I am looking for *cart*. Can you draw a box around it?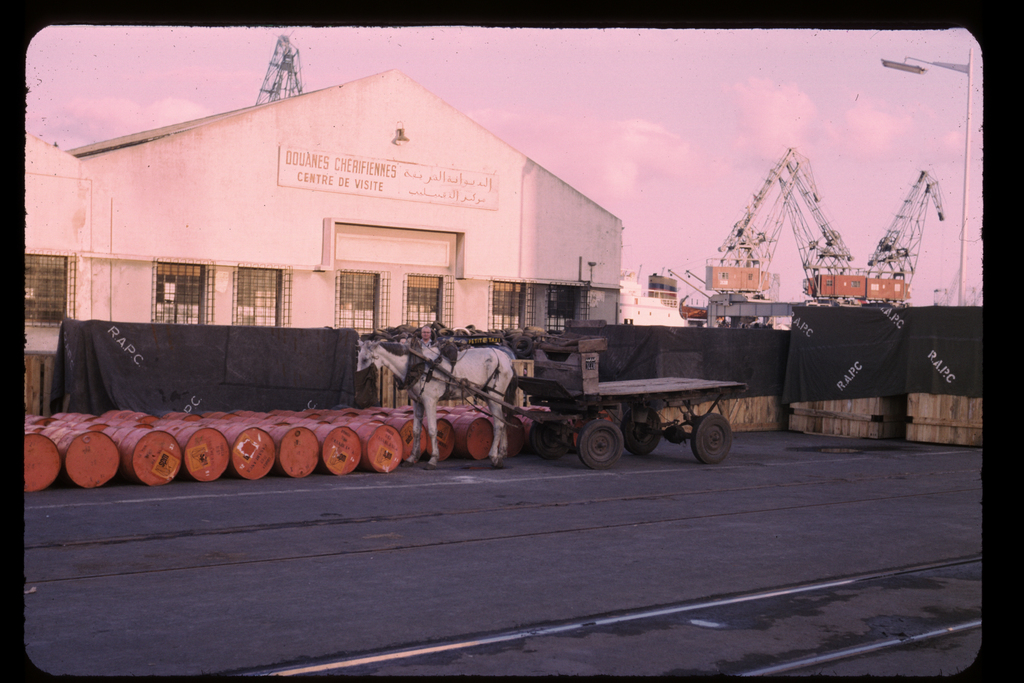
Sure, the bounding box is locate(374, 331, 746, 472).
